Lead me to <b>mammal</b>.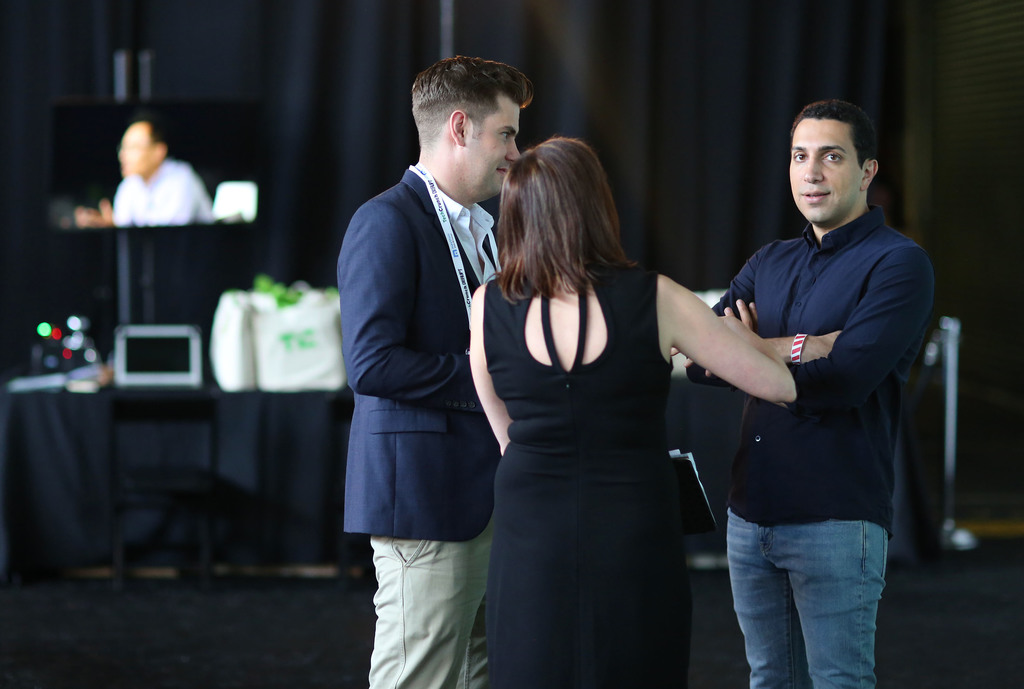
Lead to <bbox>65, 118, 216, 226</bbox>.
